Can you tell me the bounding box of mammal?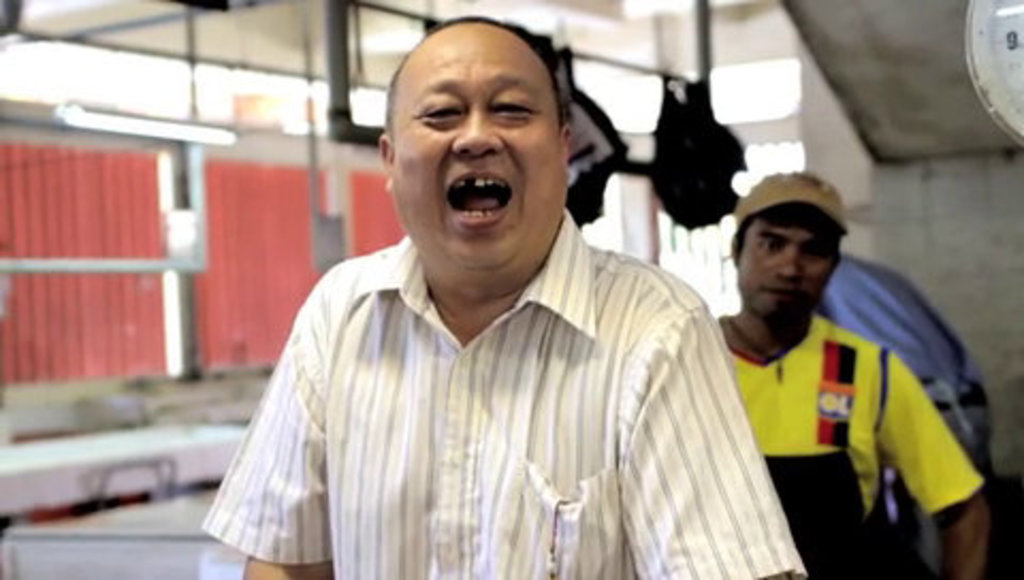
x1=717 y1=175 x2=990 y2=578.
